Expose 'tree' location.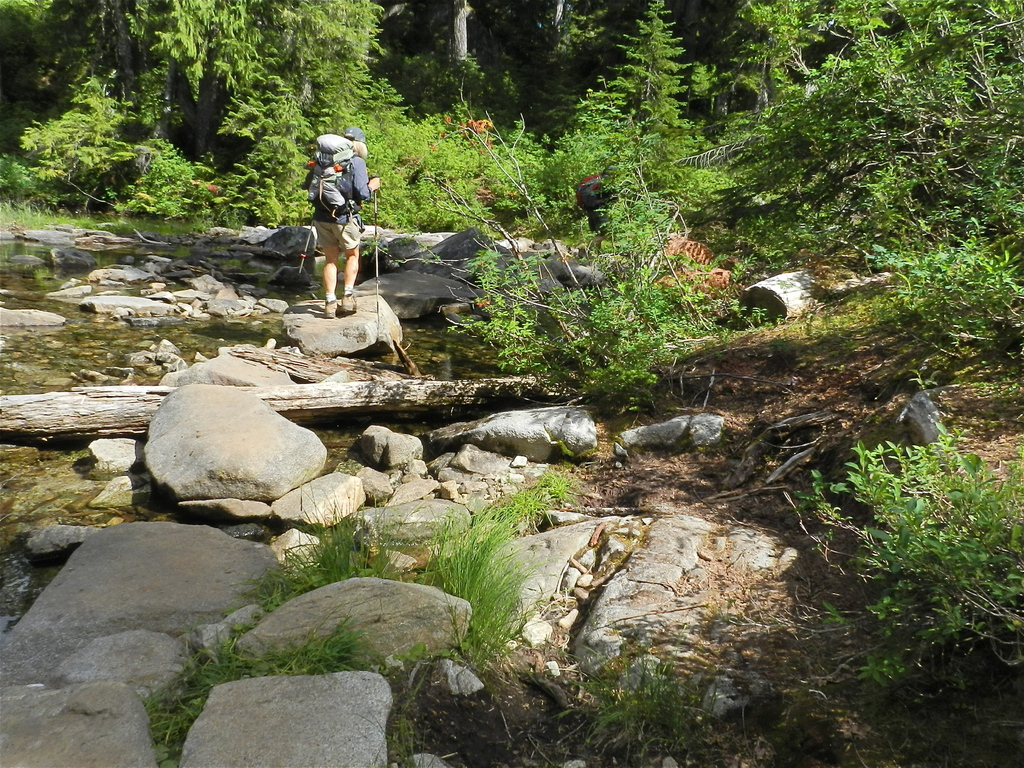
Exposed at left=540, top=0, right=568, bottom=135.
